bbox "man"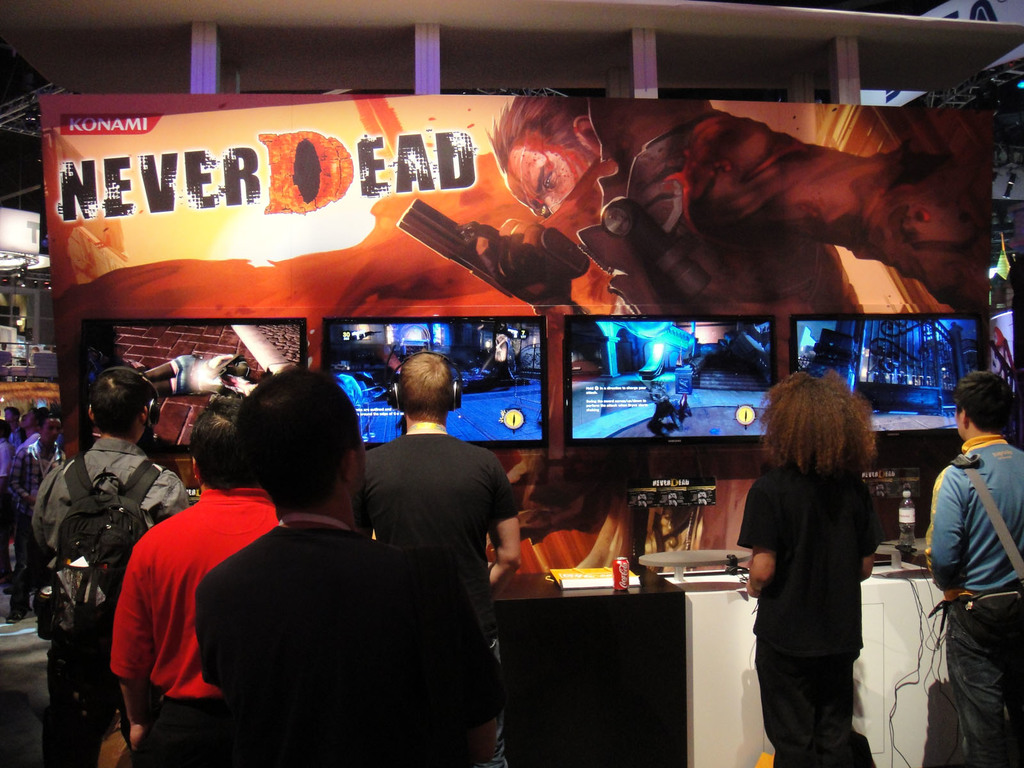
select_region(474, 97, 991, 317)
